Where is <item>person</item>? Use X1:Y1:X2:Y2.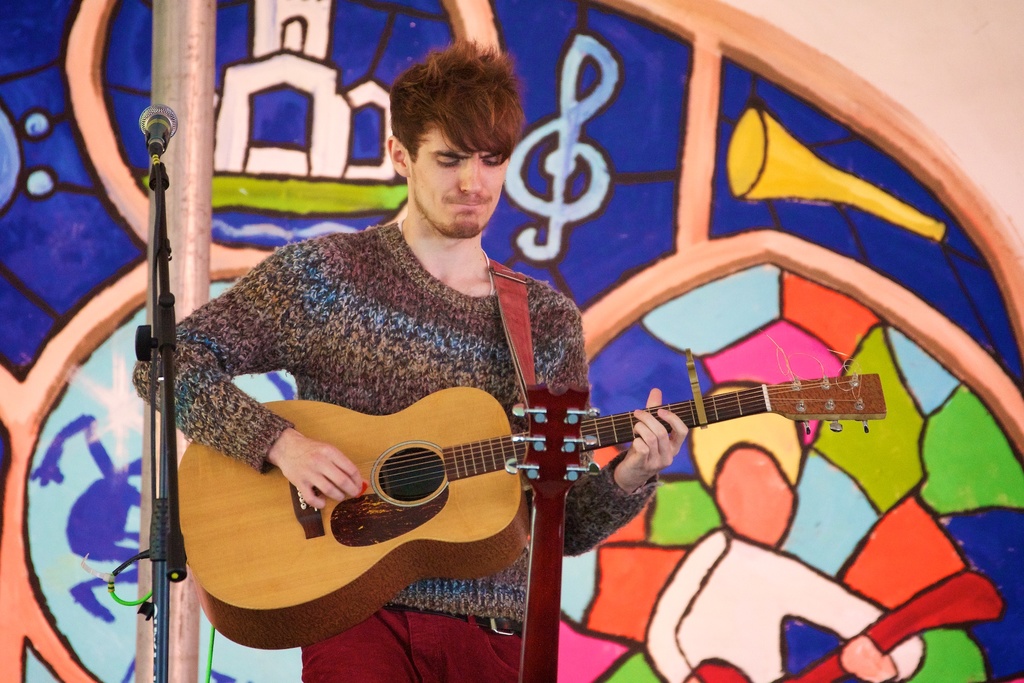
639:383:931:682.
